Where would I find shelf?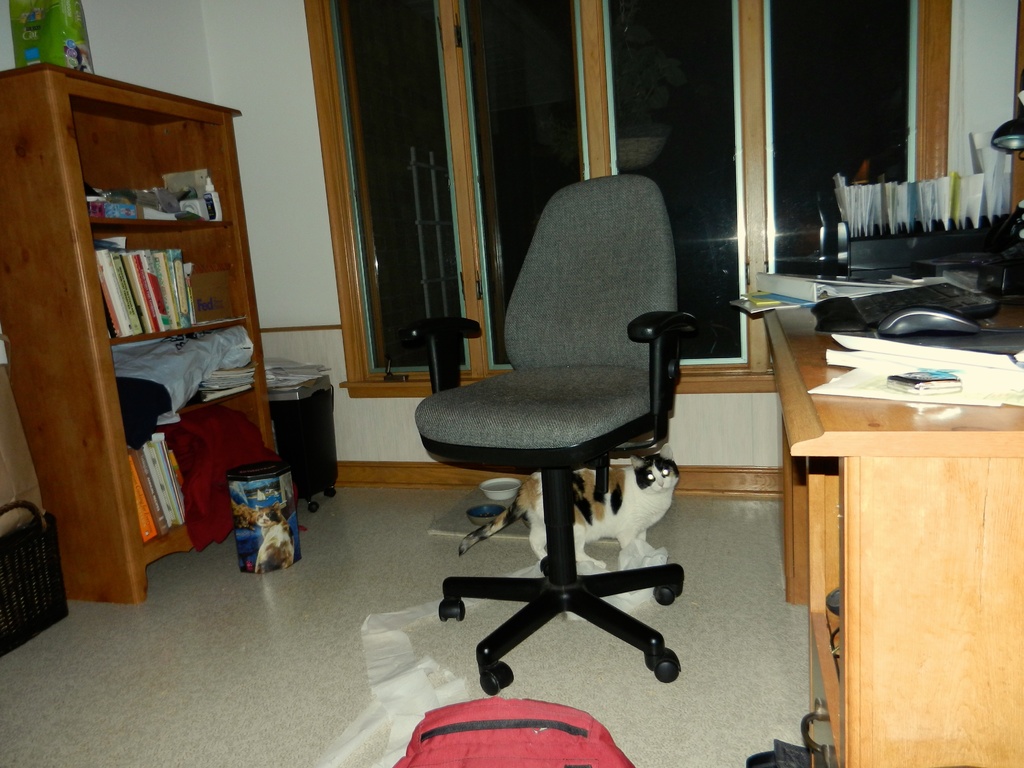
At bbox=(47, 83, 292, 606).
